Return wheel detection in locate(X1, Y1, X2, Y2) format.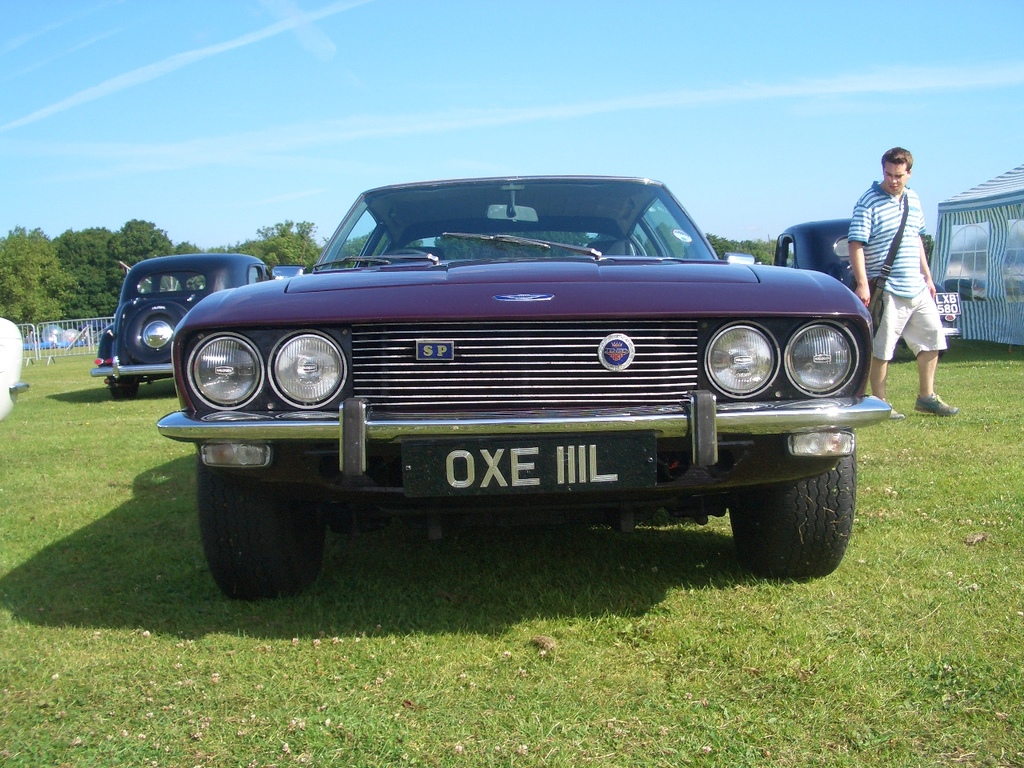
locate(730, 442, 854, 574).
